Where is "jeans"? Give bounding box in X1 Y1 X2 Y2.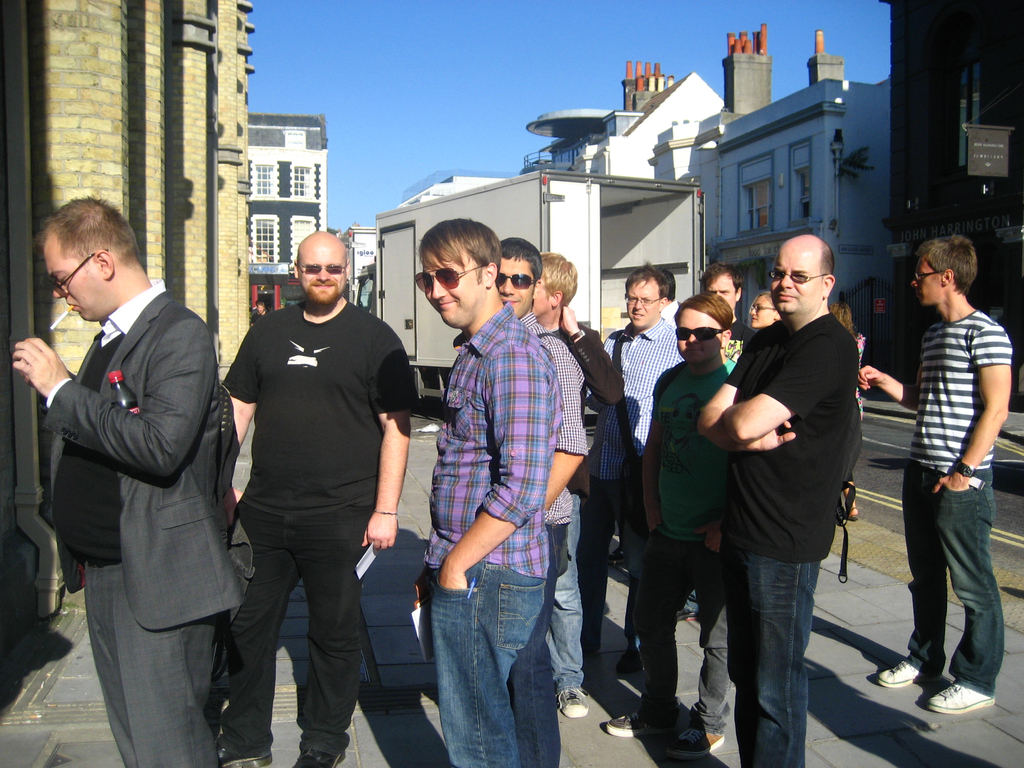
909 463 1005 696.
